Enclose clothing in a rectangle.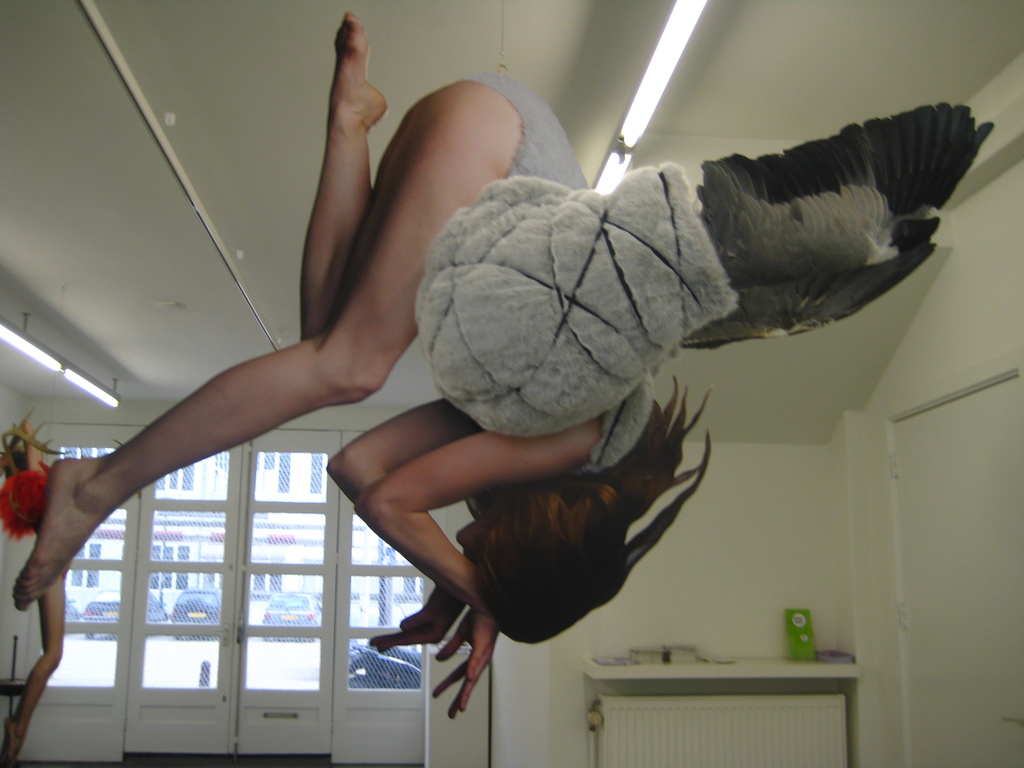
454 70 997 520.
